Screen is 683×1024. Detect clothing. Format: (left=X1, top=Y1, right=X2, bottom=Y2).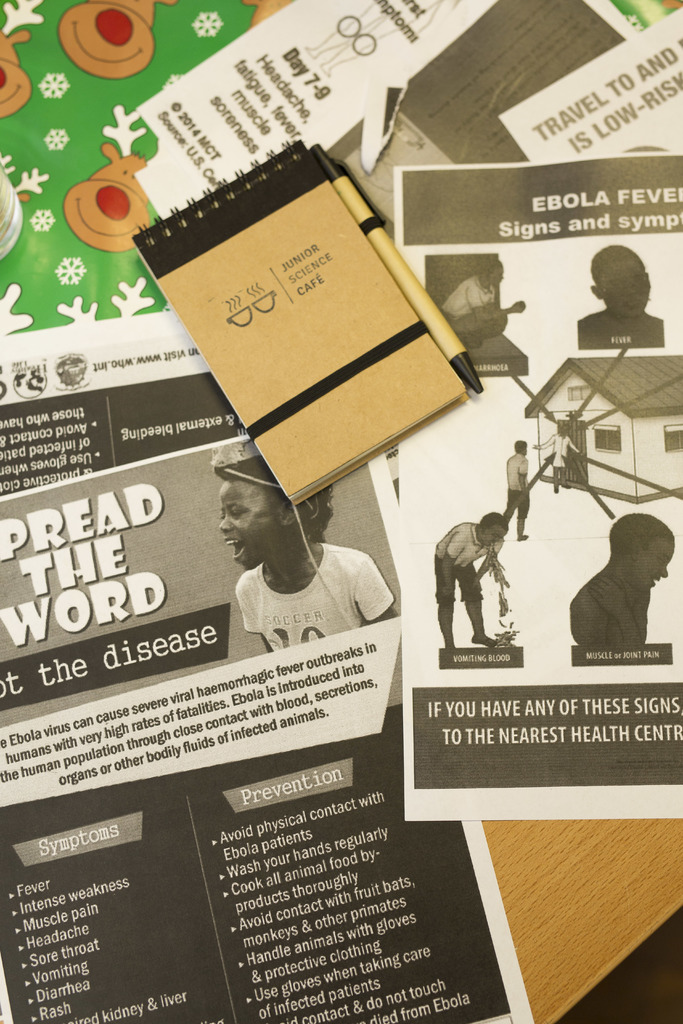
(left=504, top=456, right=527, bottom=535).
